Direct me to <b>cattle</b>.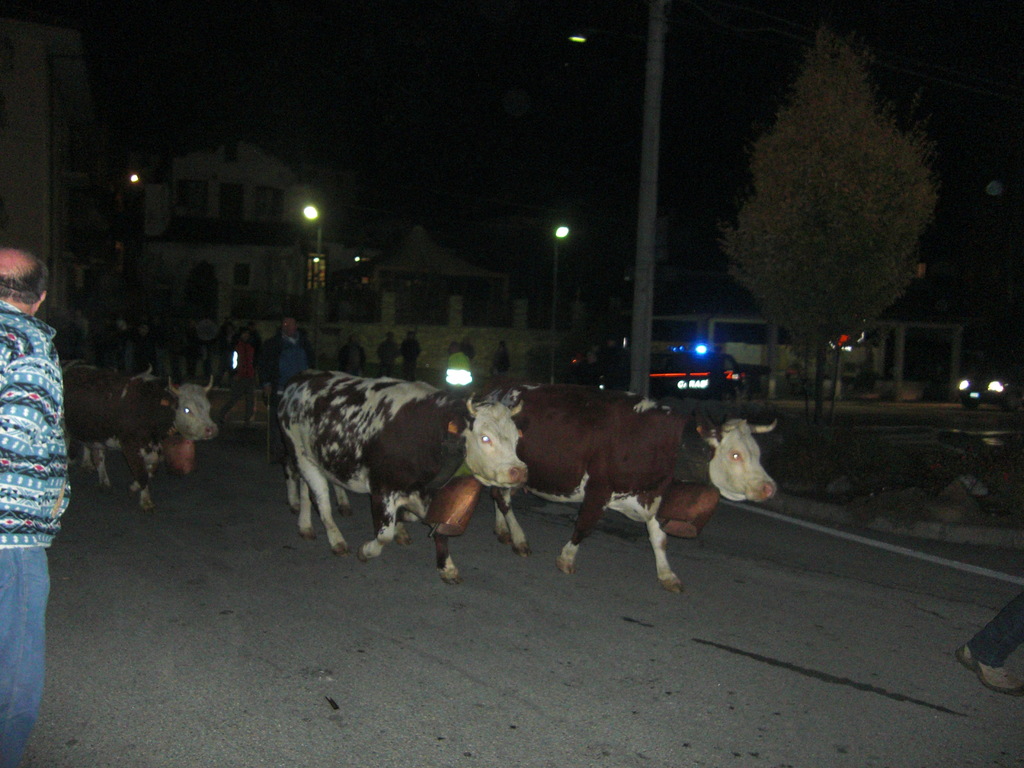
Direction: bbox=(62, 376, 221, 515).
